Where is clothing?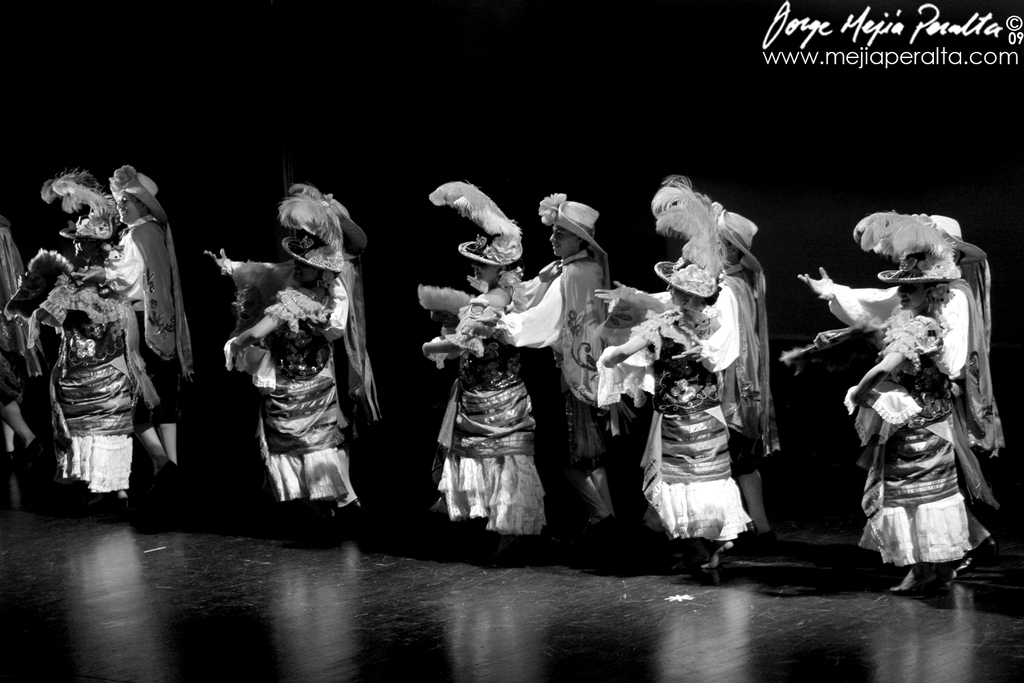
pyautogui.locateOnScreen(491, 197, 659, 543).
